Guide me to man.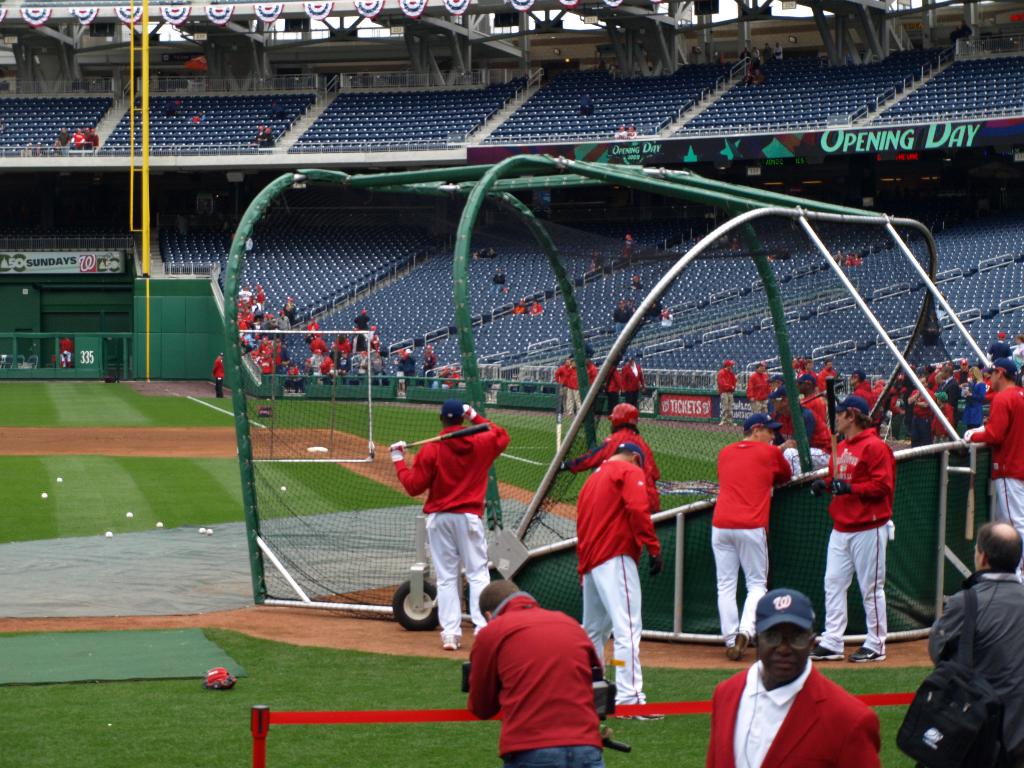
Guidance: crop(513, 298, 527, 314).
